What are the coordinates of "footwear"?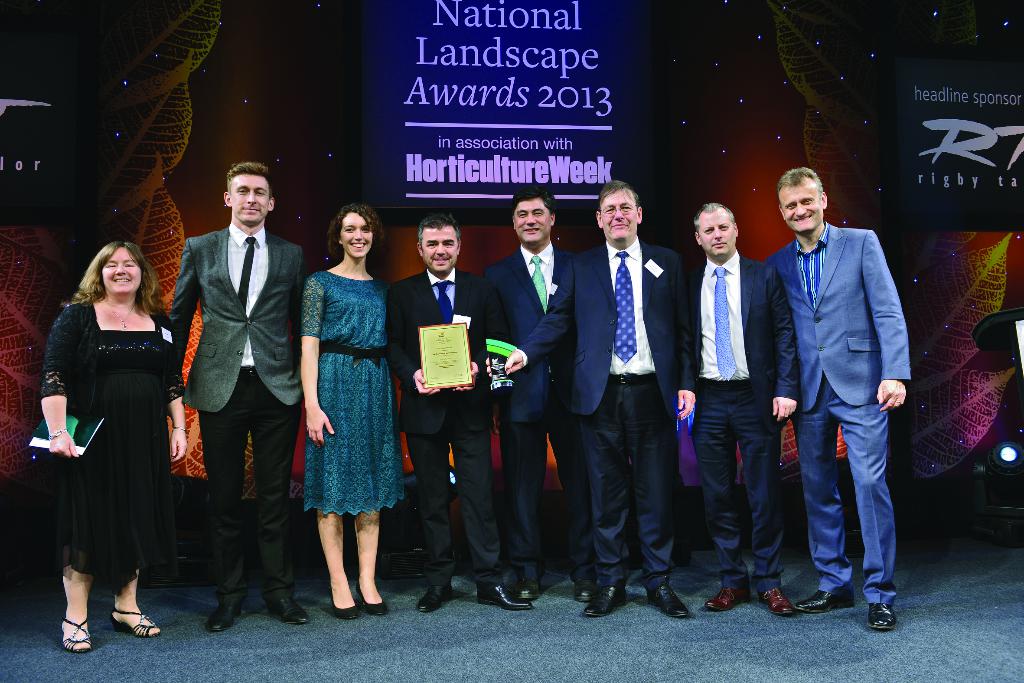
region(283, 601, 312, 623).
